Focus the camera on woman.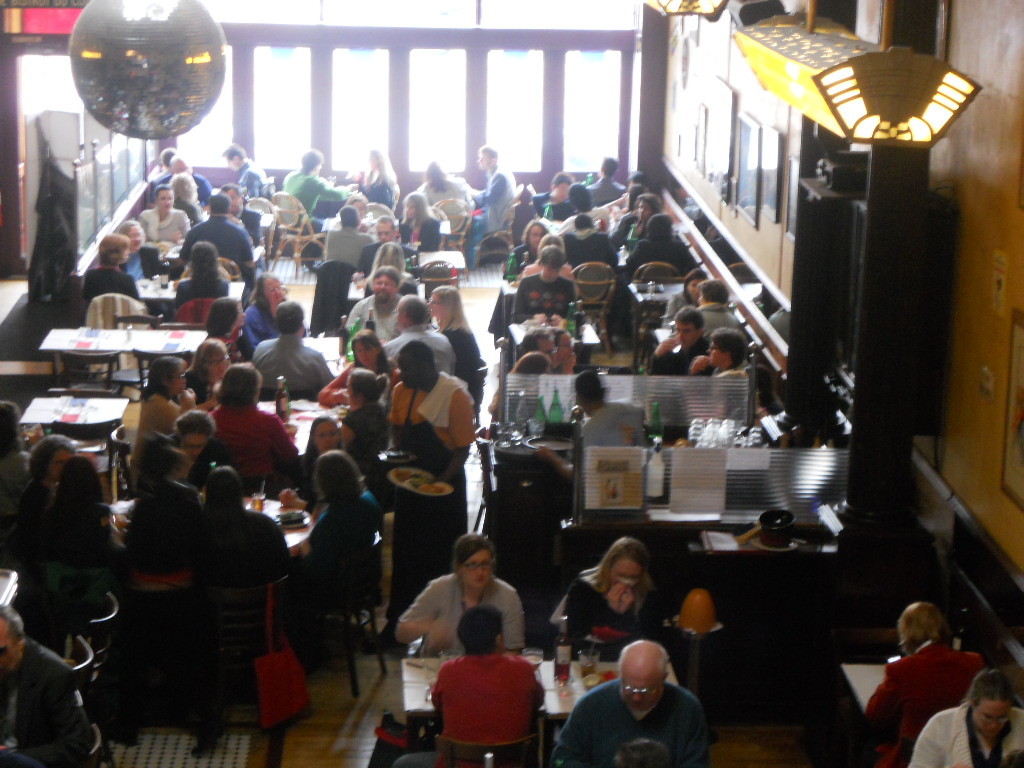
Focus region: detection(393, 195, 447, 253).
